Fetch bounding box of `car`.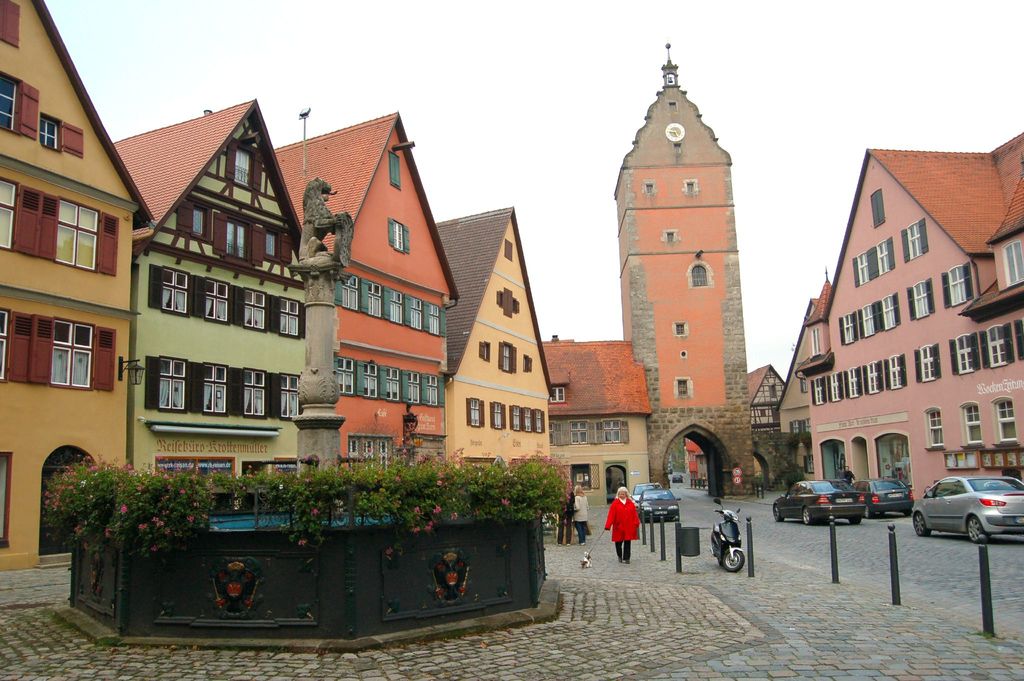
Bbox: bbox=[632, 482, 666, 510].
